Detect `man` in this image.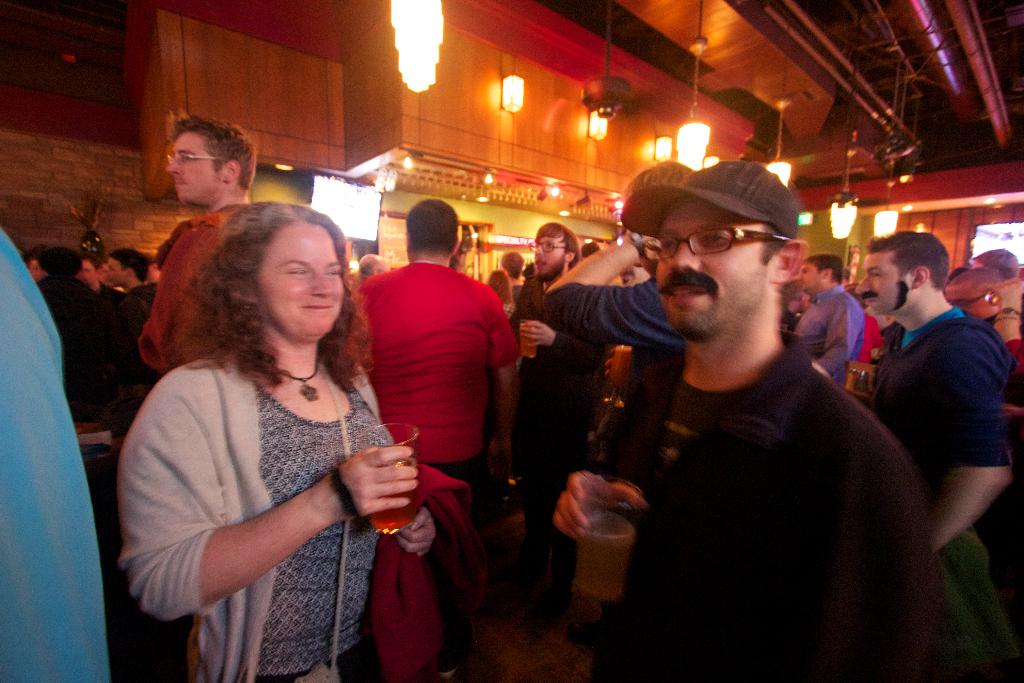
Detection: [74, 258, 118, 299].
